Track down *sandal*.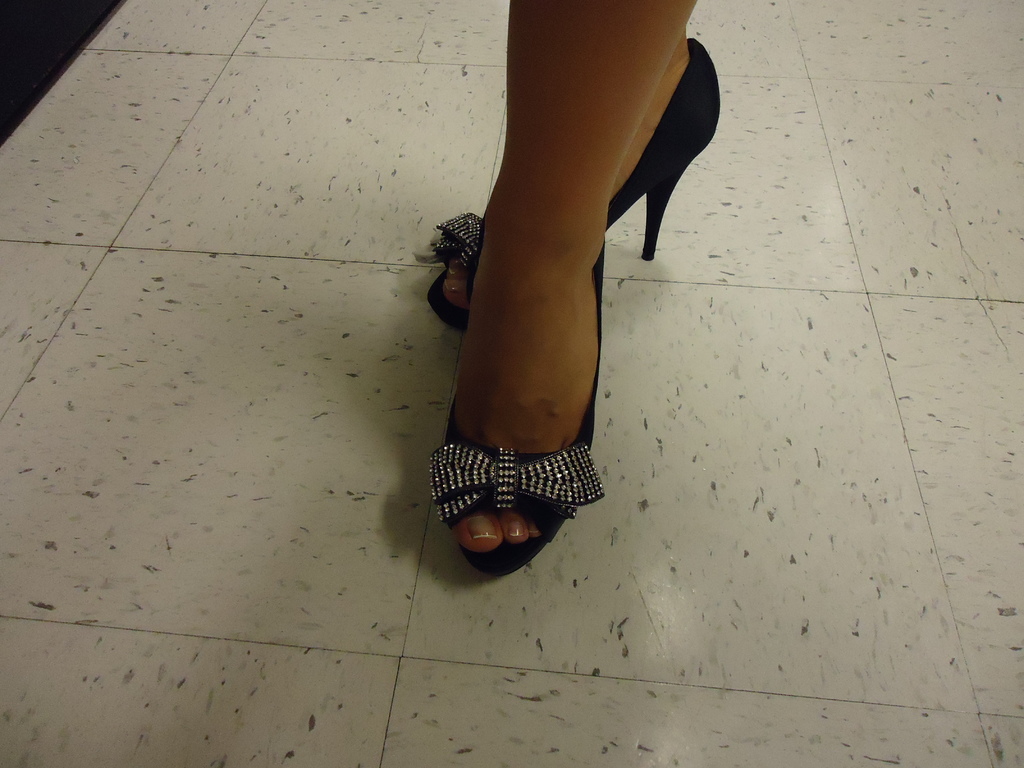
Tracked to 429,39,723,332.
